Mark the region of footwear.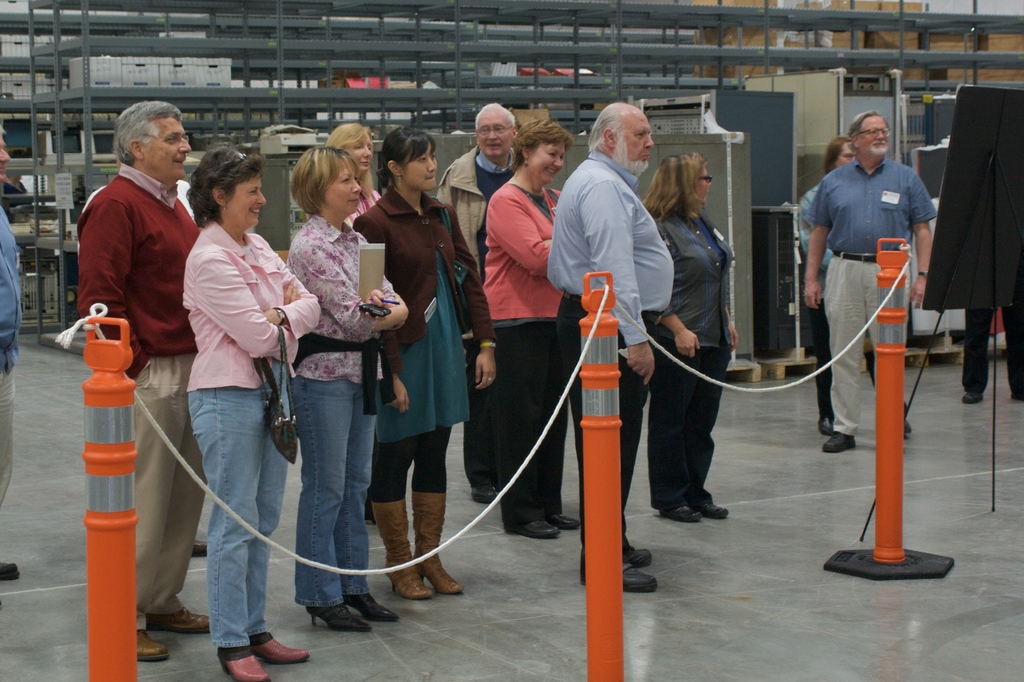
Region: (left=344, top=587, right=398, bottom=628).
